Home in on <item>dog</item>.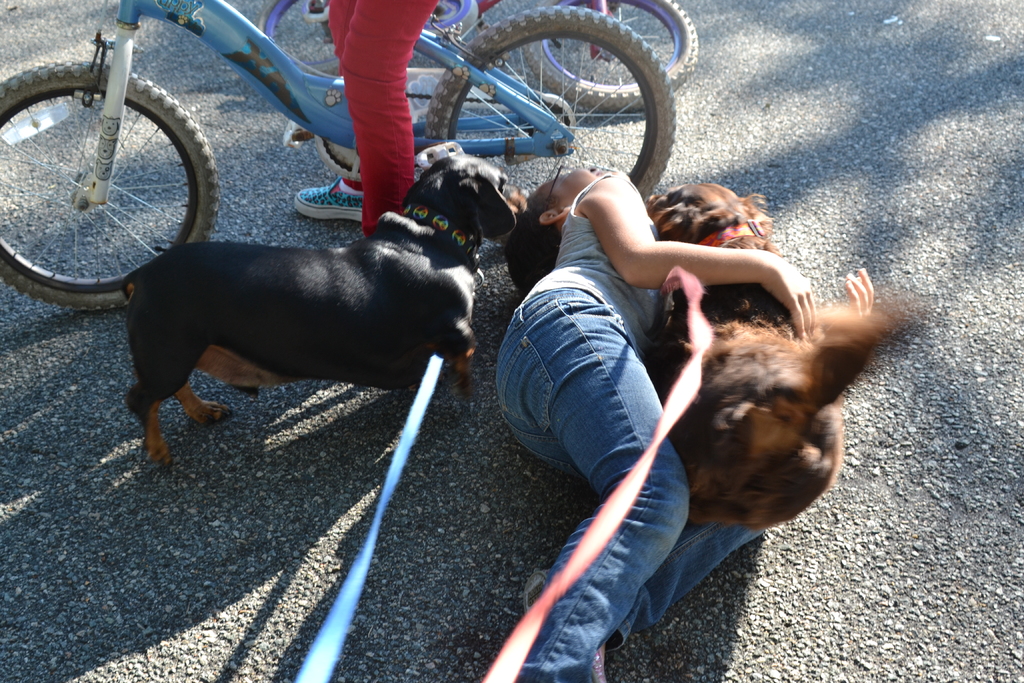
Homed in at 639 180 900 529.
